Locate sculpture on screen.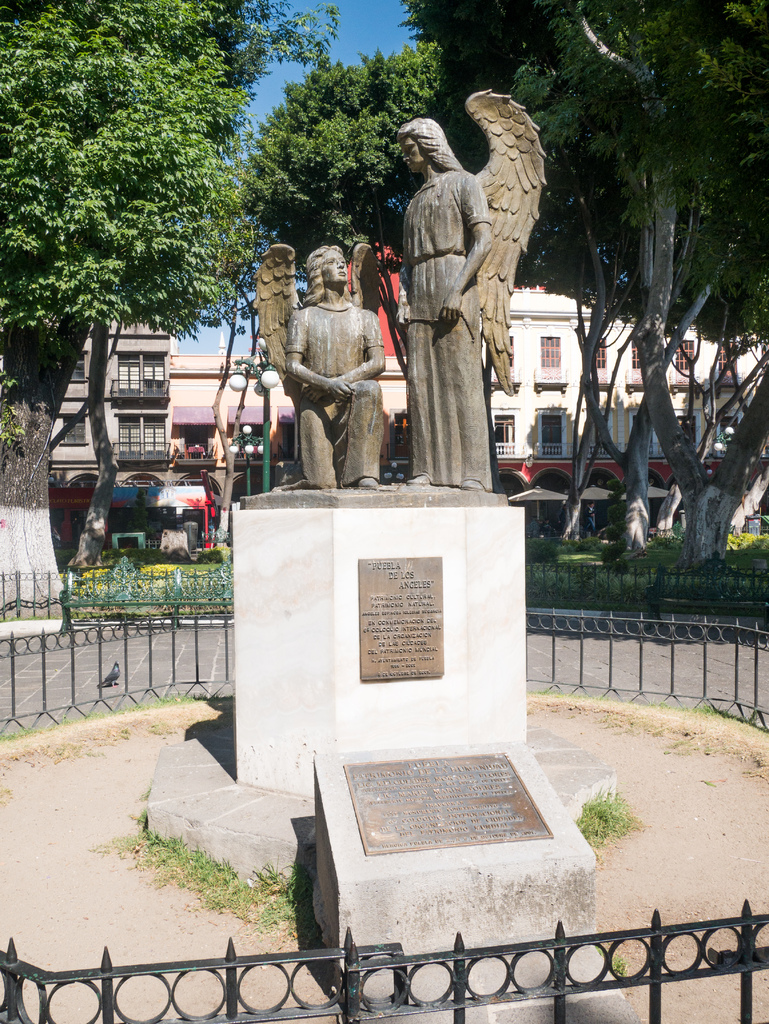
On screen at rect(252, 239, 400, 500).
